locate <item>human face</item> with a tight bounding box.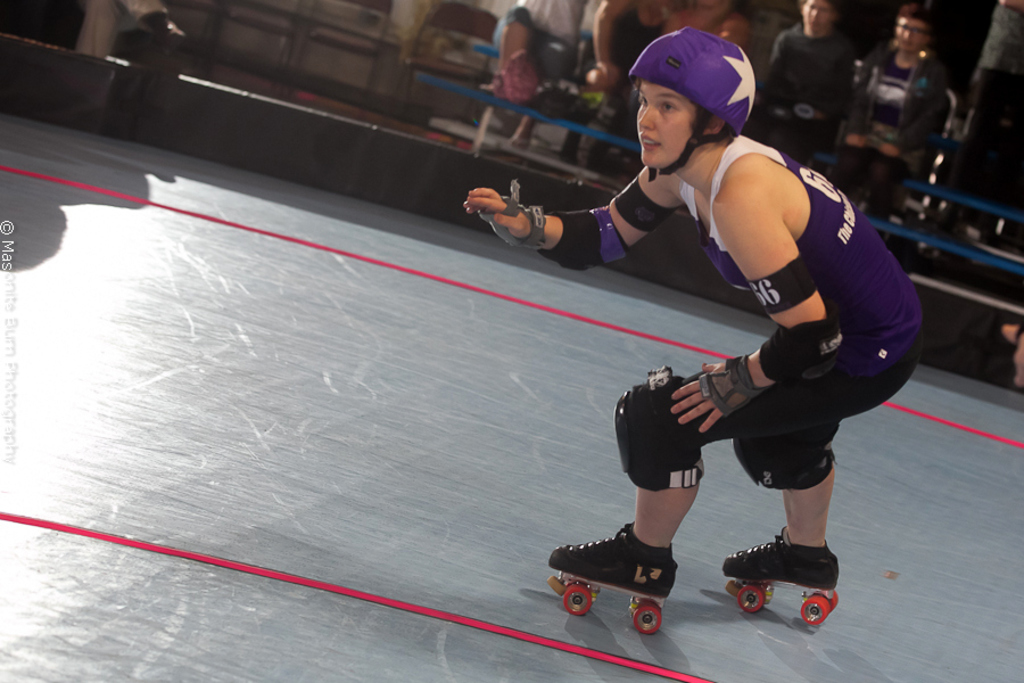
x1=802, y1=0, x2=837, y2=35.
